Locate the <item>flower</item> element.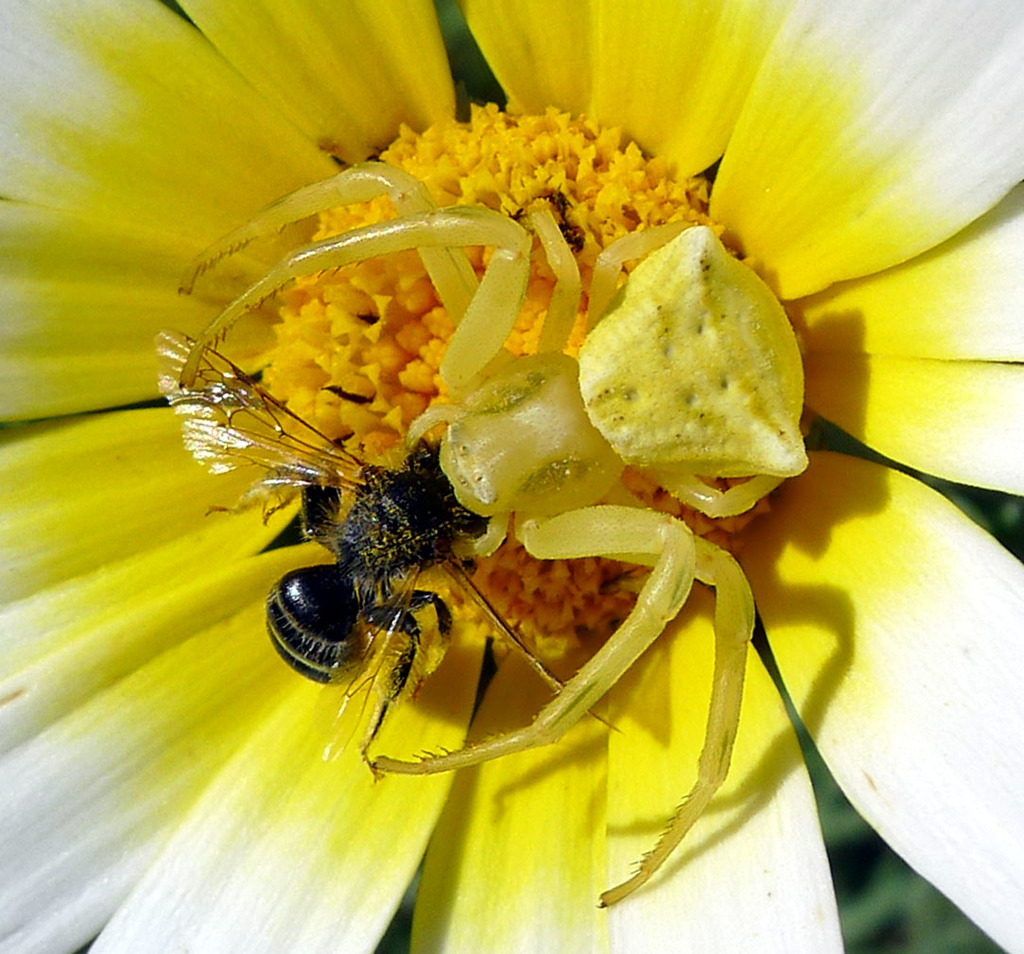
Element bbox: l=0, t=0, r=1023, b=953.
